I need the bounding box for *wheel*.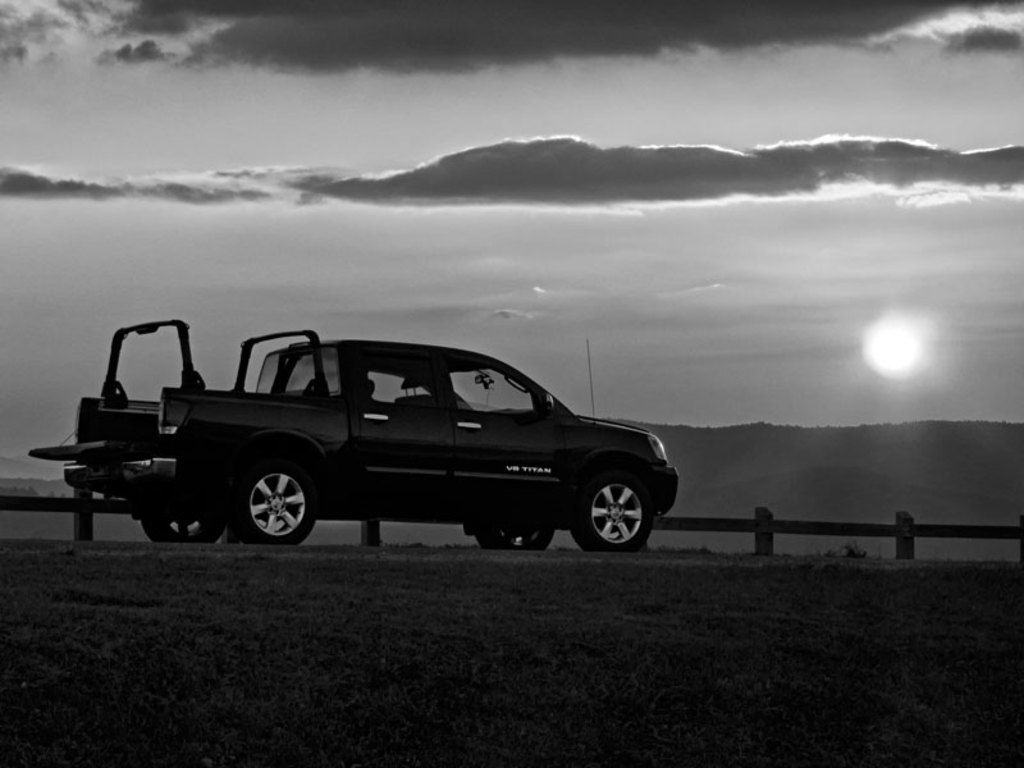
Here it is: {"x1": 573, "y1": 477, "x2": 653, "y2": 553}.
